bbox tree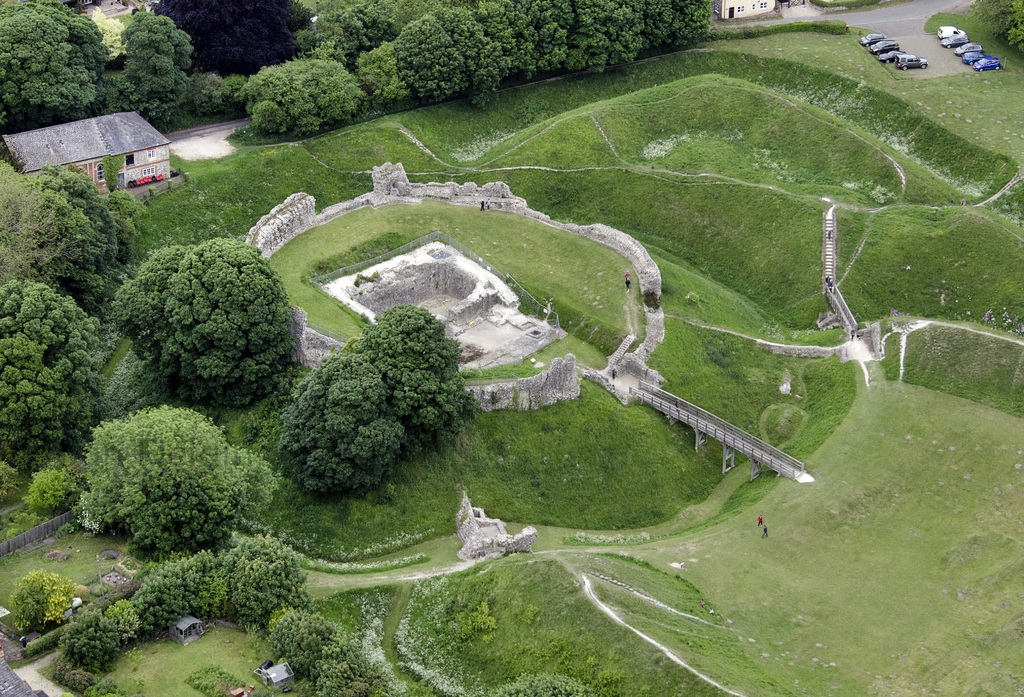
[653,0,726,52]
